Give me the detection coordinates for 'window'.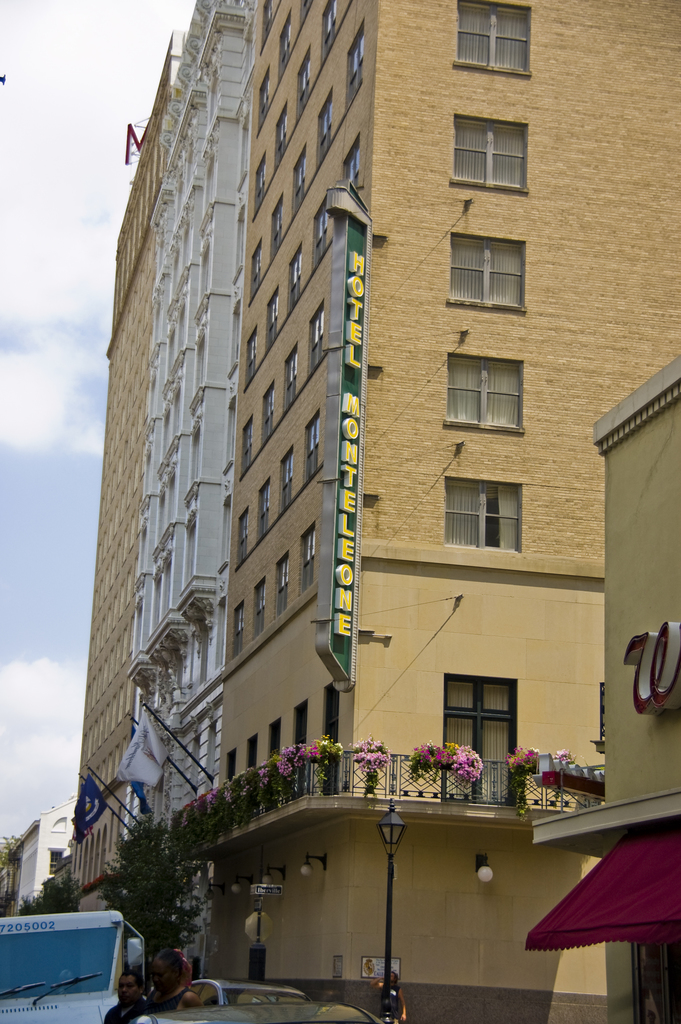
<bbox>256, 68, 268, 127</bbox>.
